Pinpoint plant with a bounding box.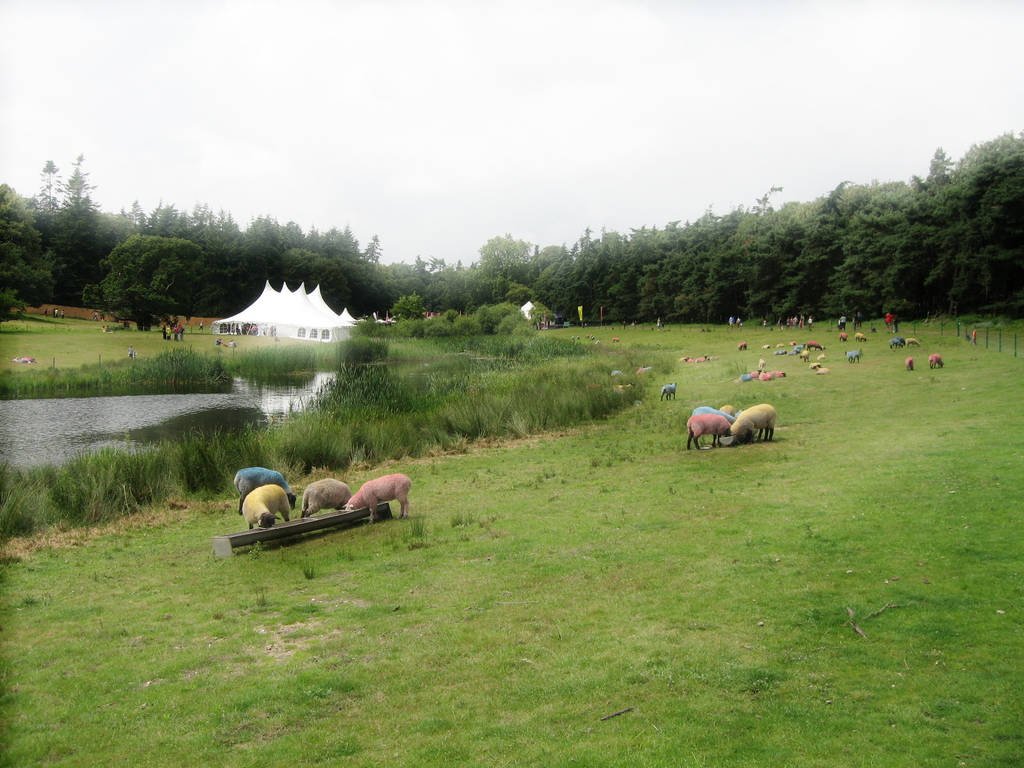
left=330, top=344, right=392, bottom=365.
